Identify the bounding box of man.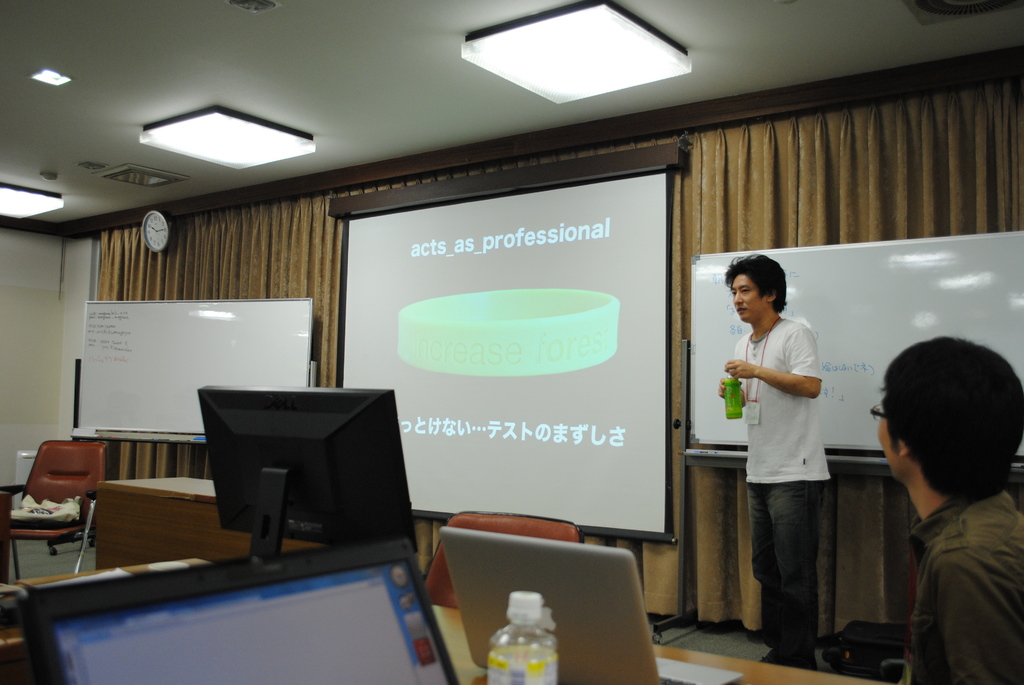
<bbox>717, 253, 829, 665</bbox>.
